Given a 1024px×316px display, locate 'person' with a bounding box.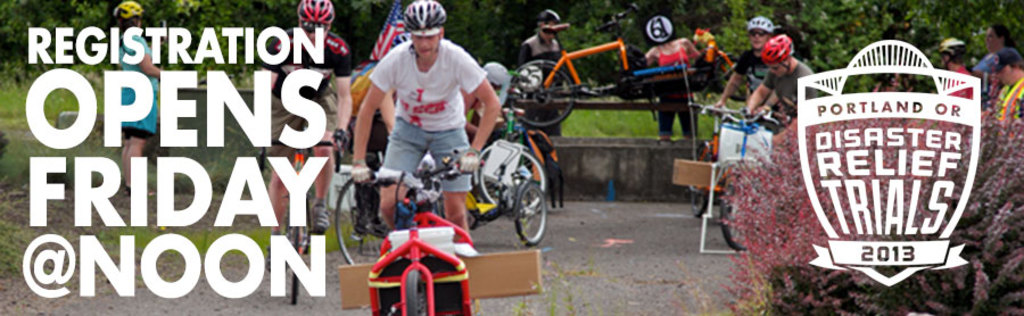
Located: <region>993, 44, 1023, 109</region>.
